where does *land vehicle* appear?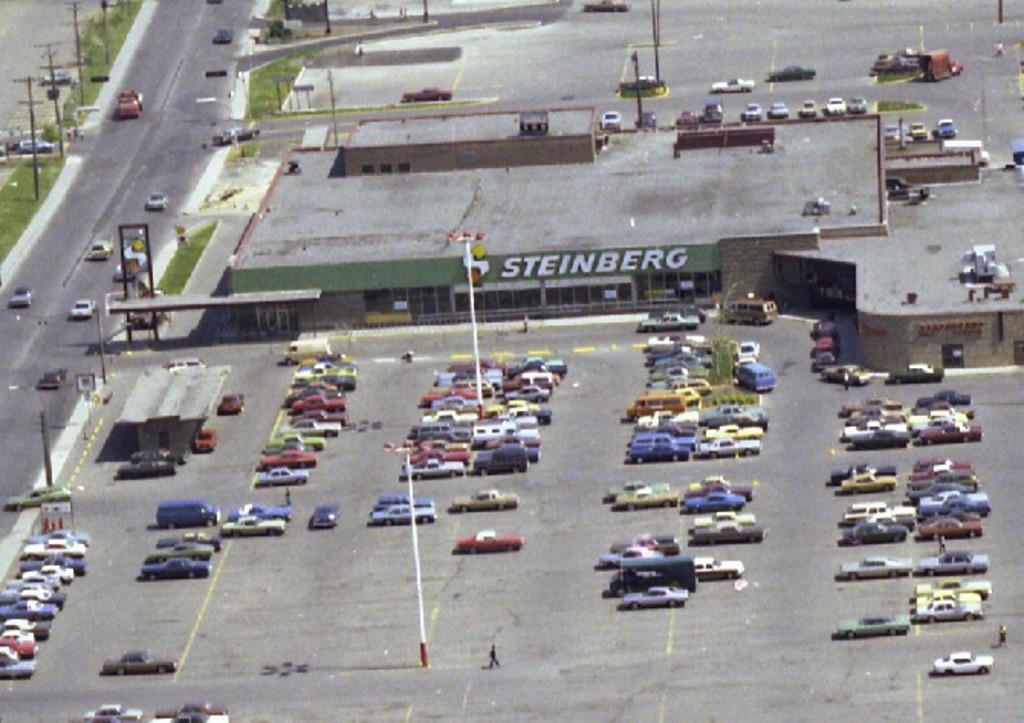
Appears at <region>413, 420, 477, 443</region>.
